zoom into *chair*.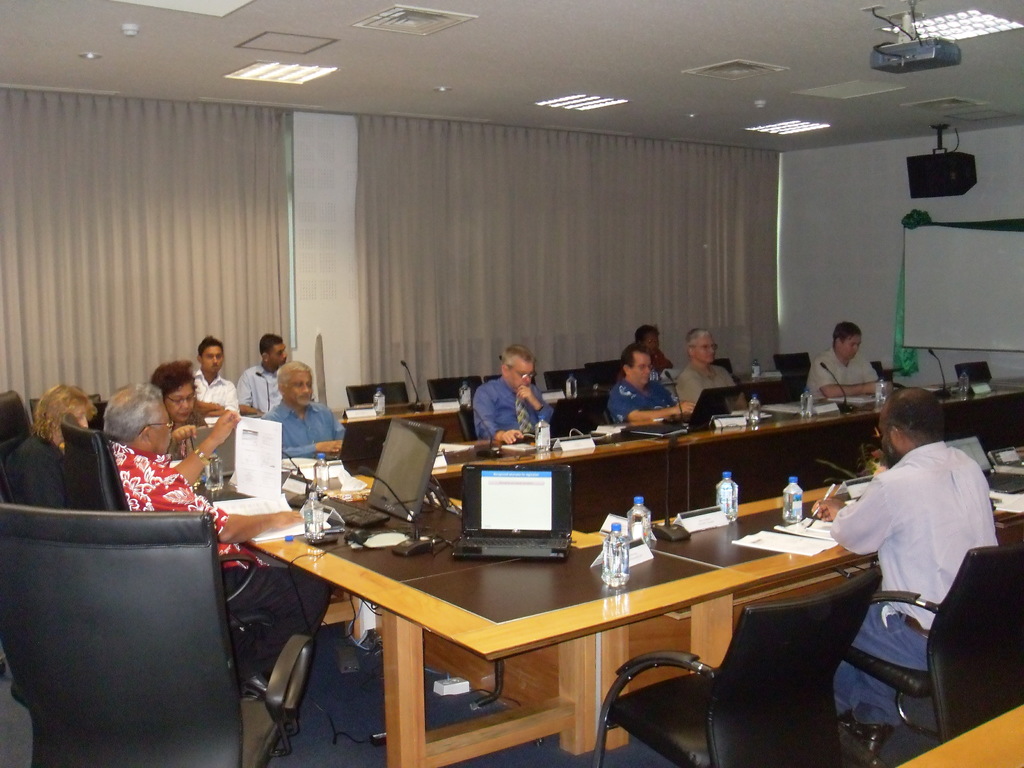
Zoom target: crop(0, 388, 31, 447).
